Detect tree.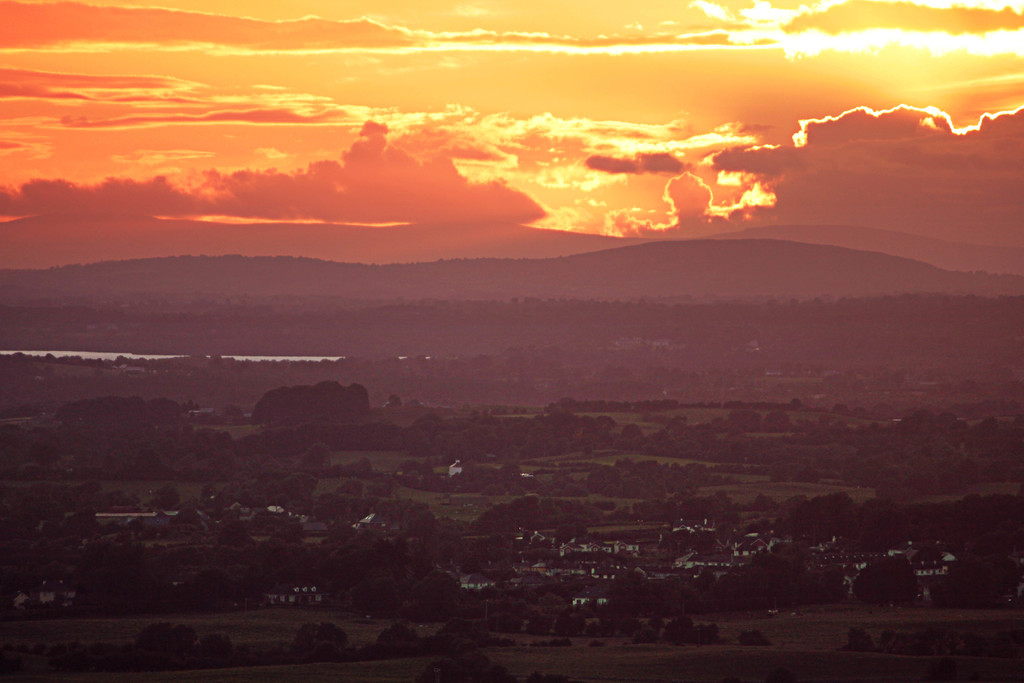
Detected at locate(90, 525, 170, 612).
